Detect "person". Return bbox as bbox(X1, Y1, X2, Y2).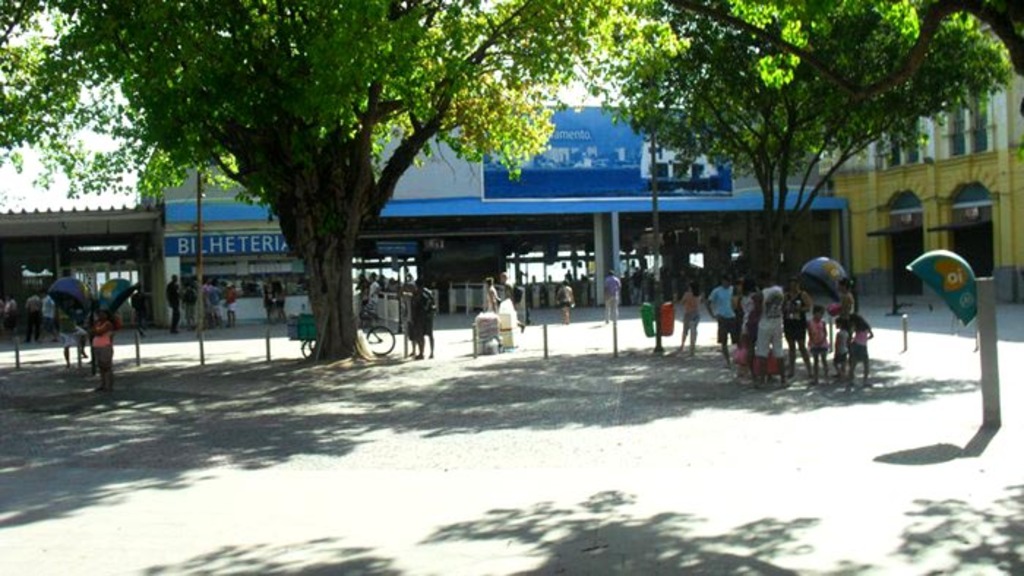
bbox(20, 289, 44, 342).
